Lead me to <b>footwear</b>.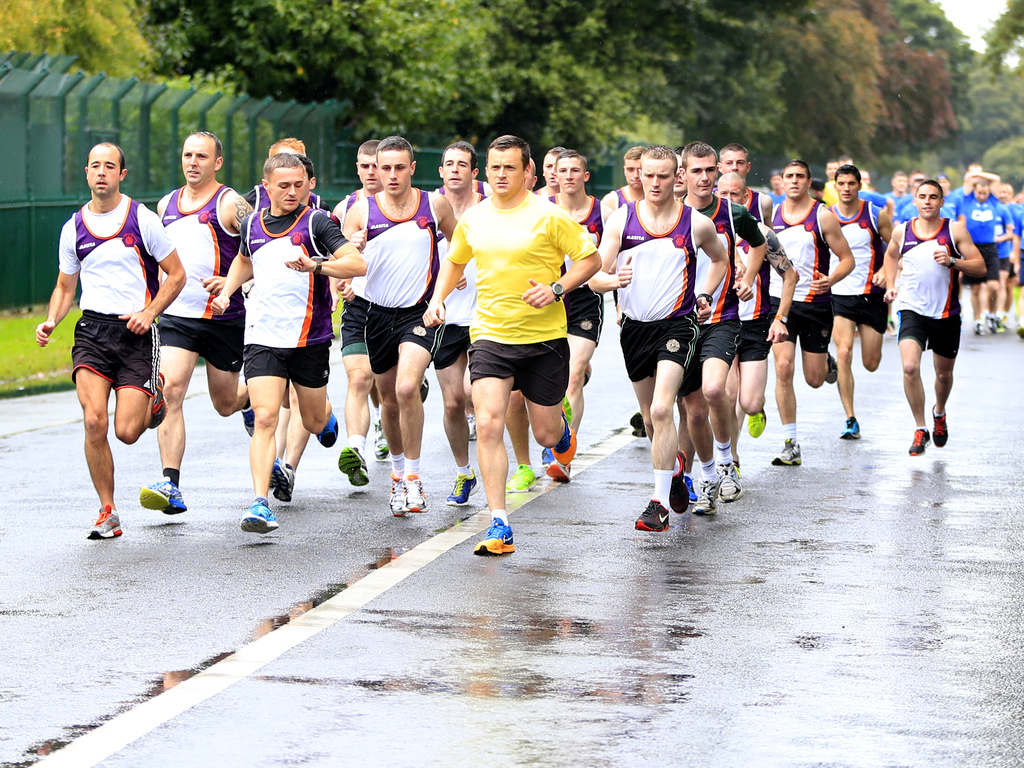
Lead to (747,406,768,431).
